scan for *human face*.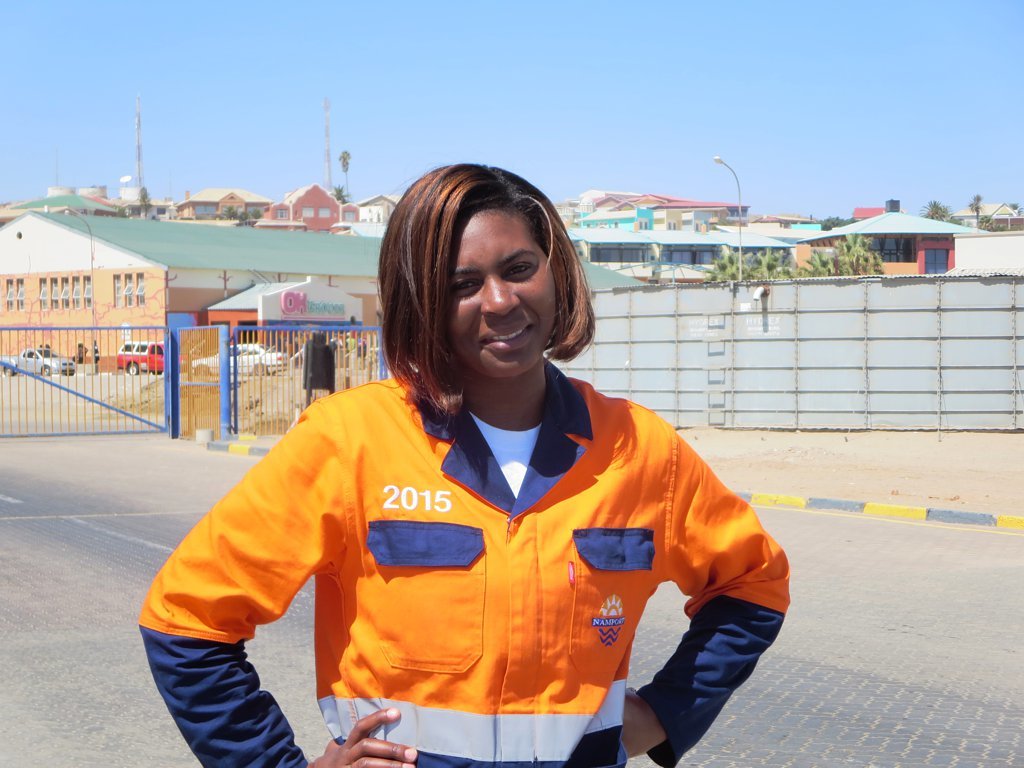
Scan result: {"left": 446, "top": 210, "right": 558, "bottom": 375}.
